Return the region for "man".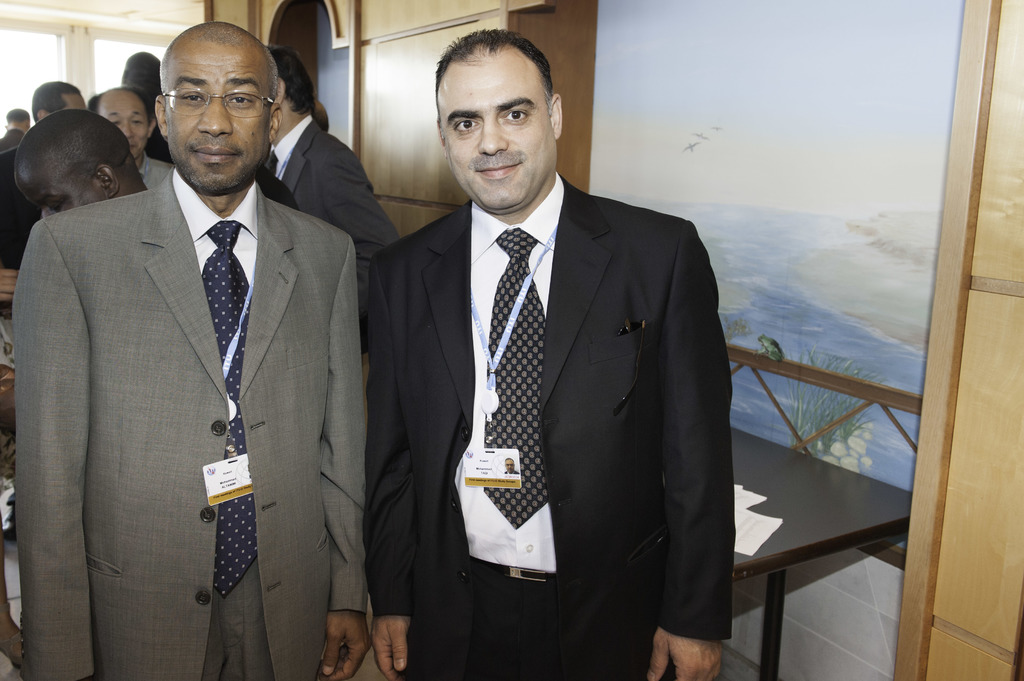
{"left": 0, "top": 77, "right": 89, "bottom": 265}.
